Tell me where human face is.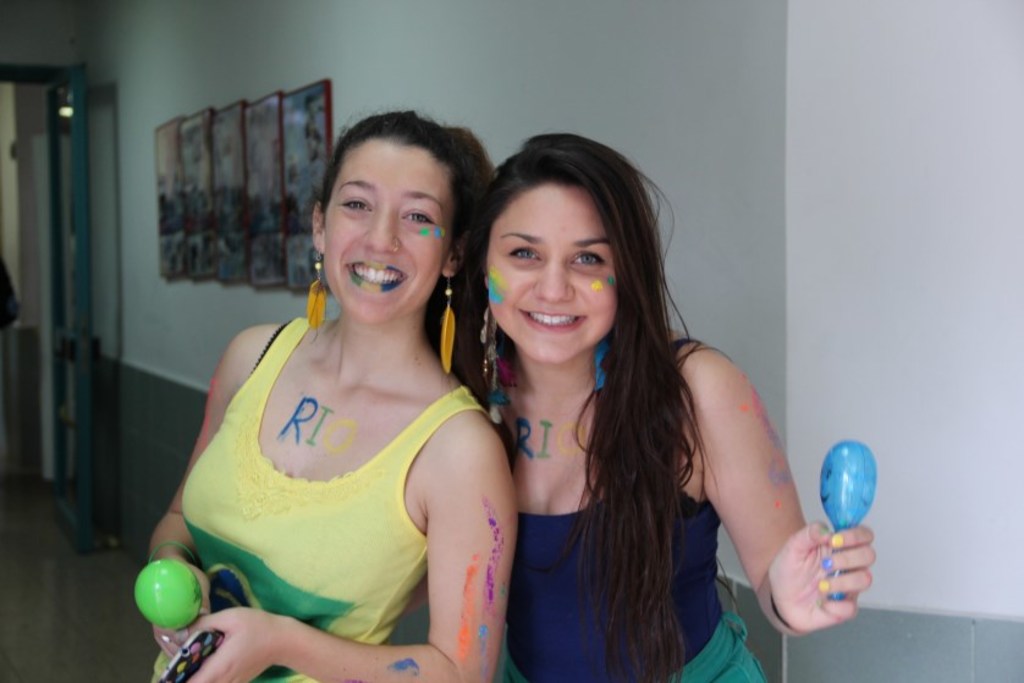
human face is at bbox(483, 184, 617, 362).
